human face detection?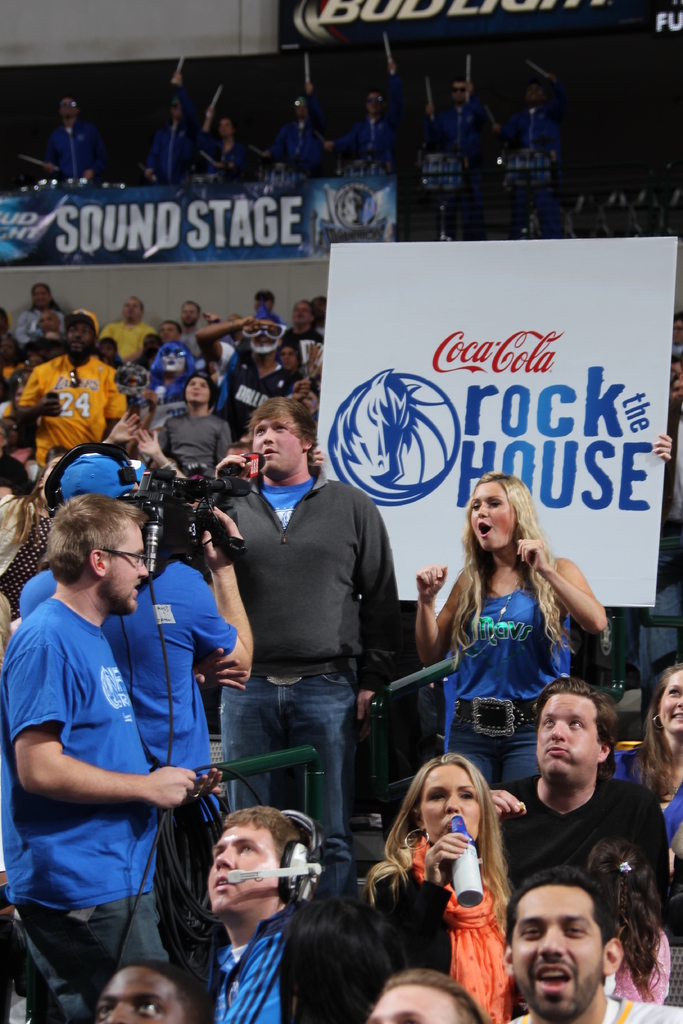
(x1=69, y1=319, x2=88, y2=349)
